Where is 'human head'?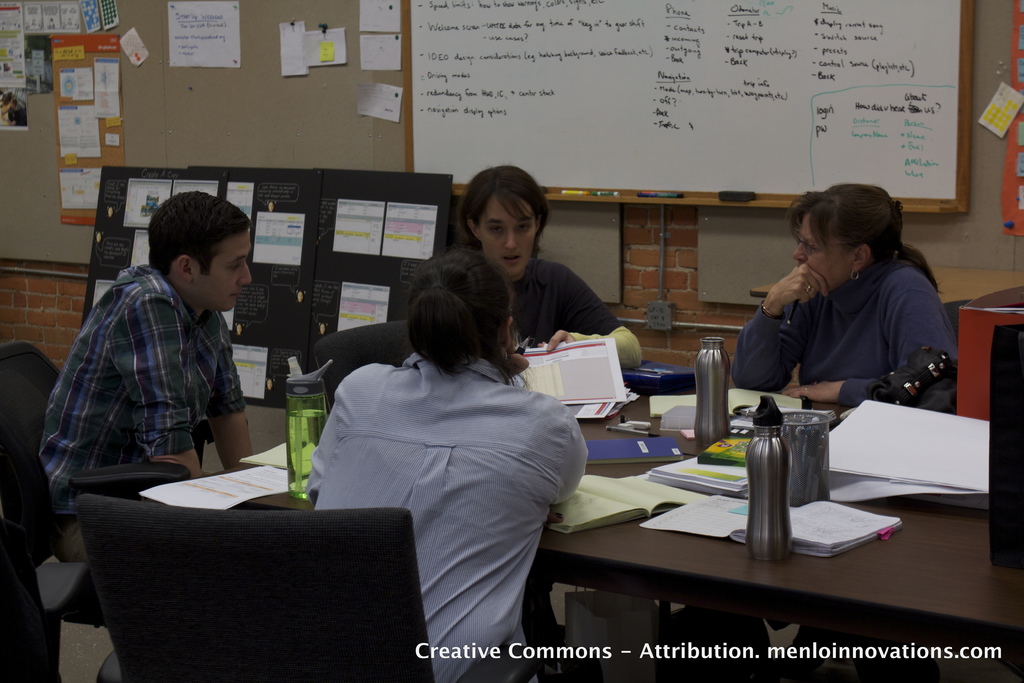
<bbox>404, 252, 515, 357</bbox>.
